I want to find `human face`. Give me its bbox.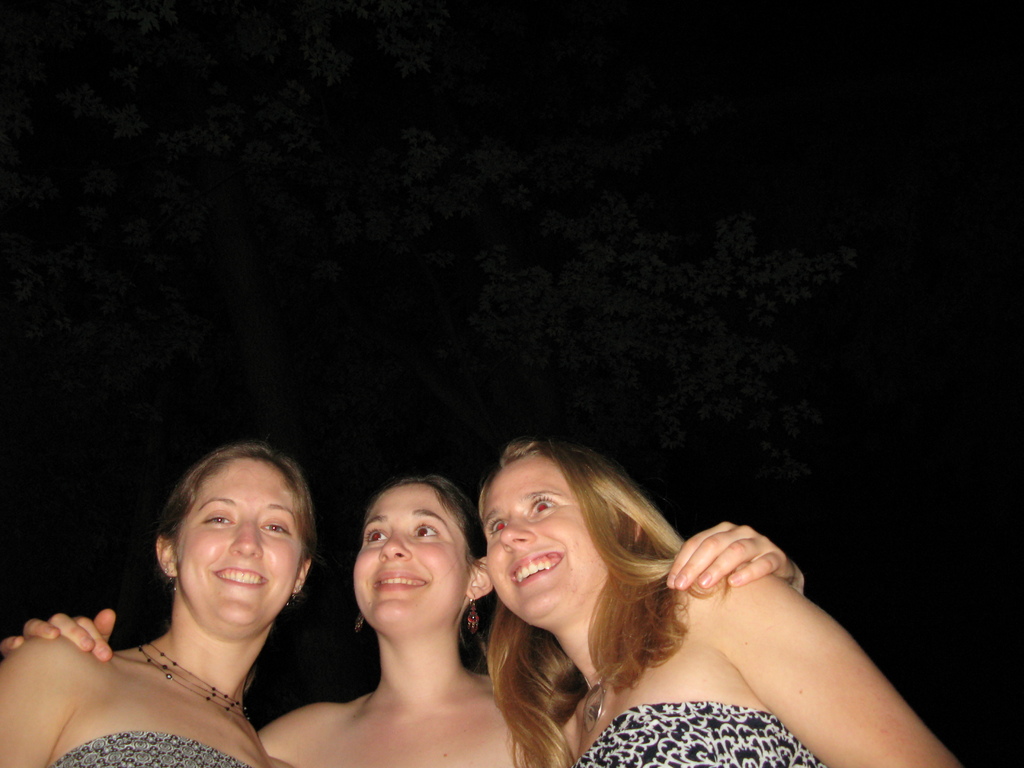
<region>479, 452, 605, 619</region>.
